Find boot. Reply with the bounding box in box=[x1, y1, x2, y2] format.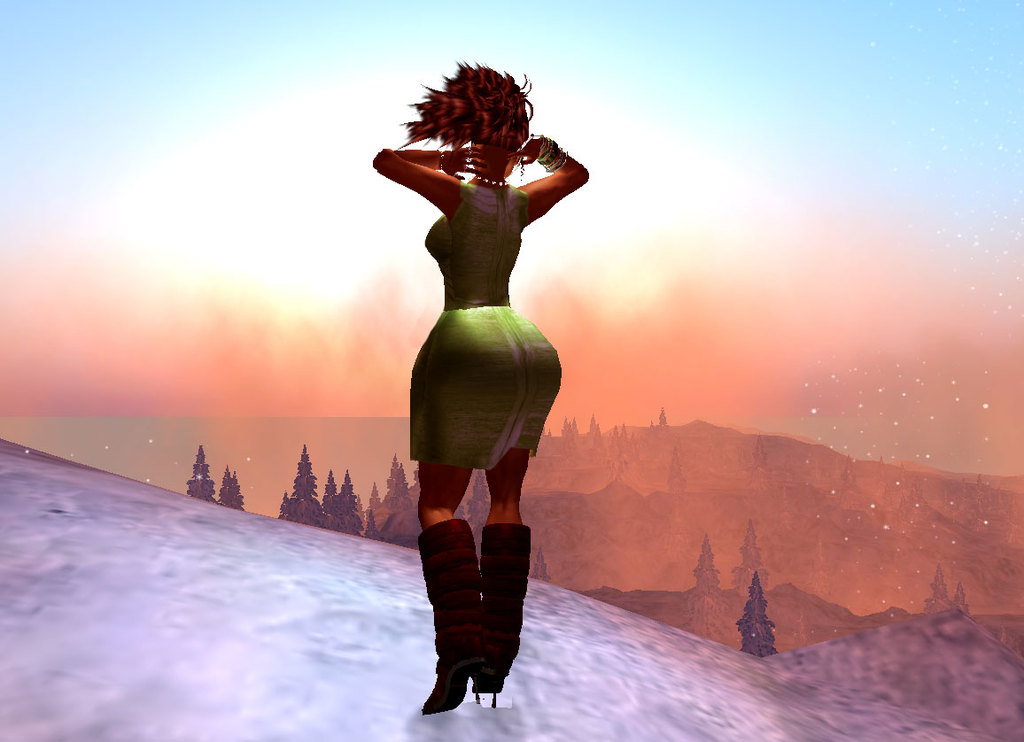
box=[470, 522, 524, 703].
